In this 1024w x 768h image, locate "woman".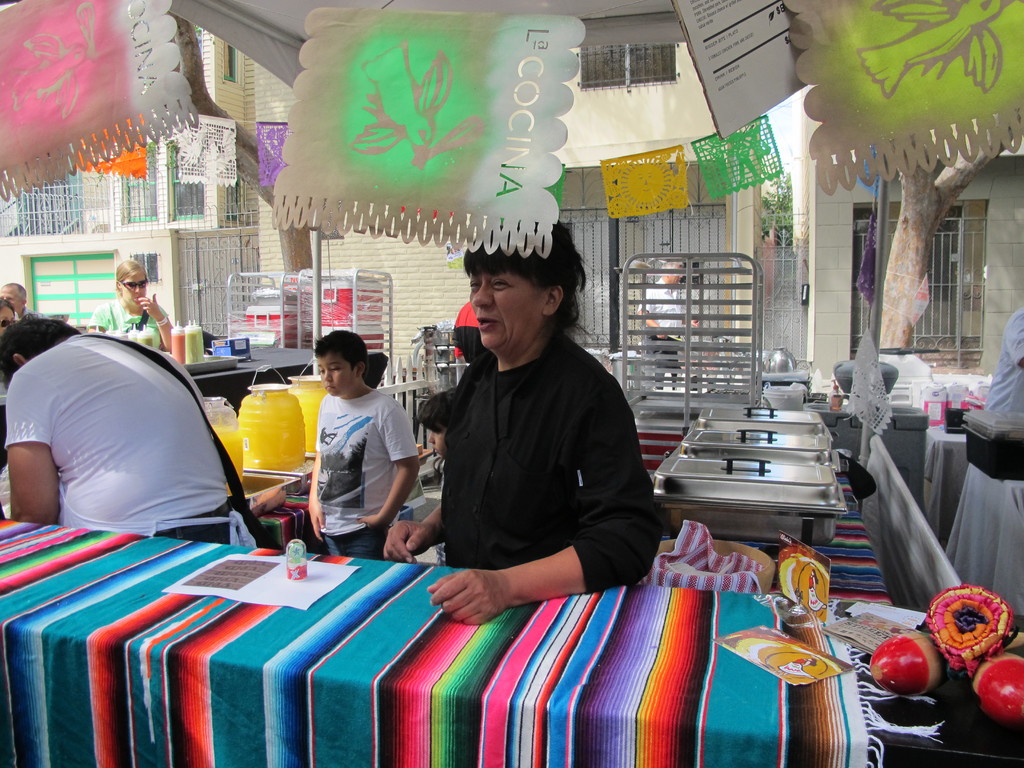
Bounding box: 87:259:174:351.
